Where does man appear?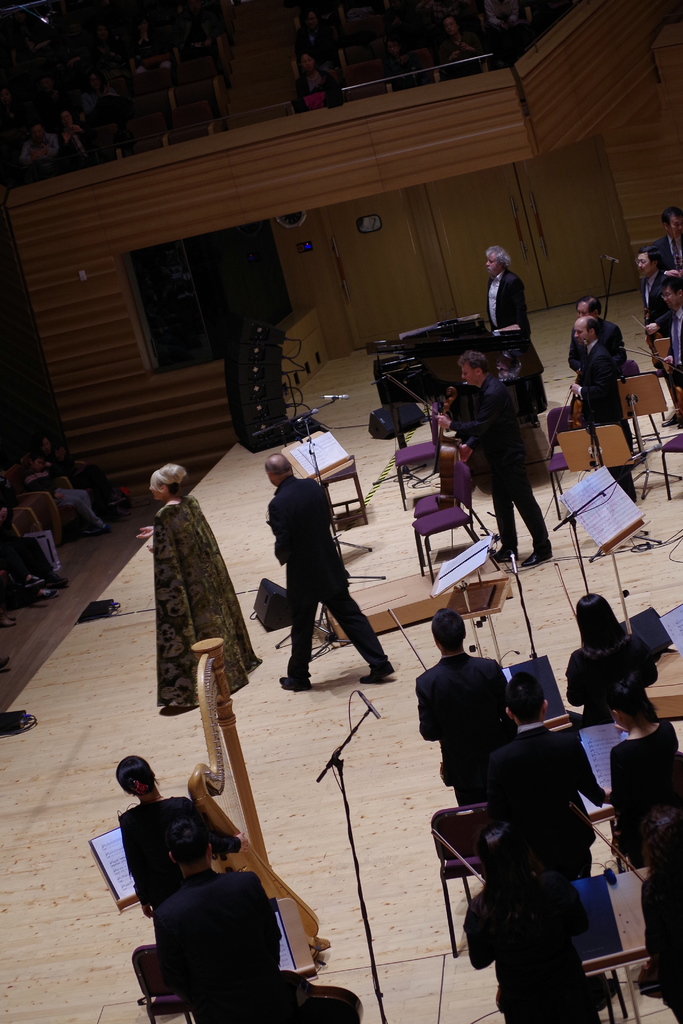
Appears at box=[654, 204, 682, 270].
